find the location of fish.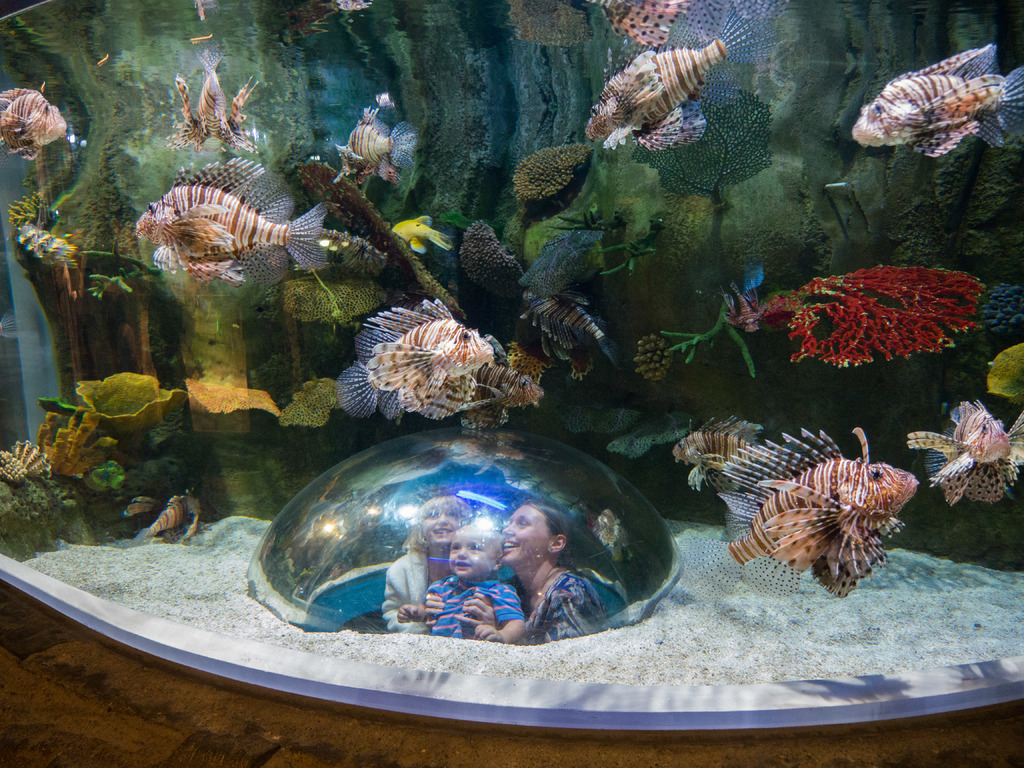
Location: x1=722 y1=278 x2=760 y2=332.
